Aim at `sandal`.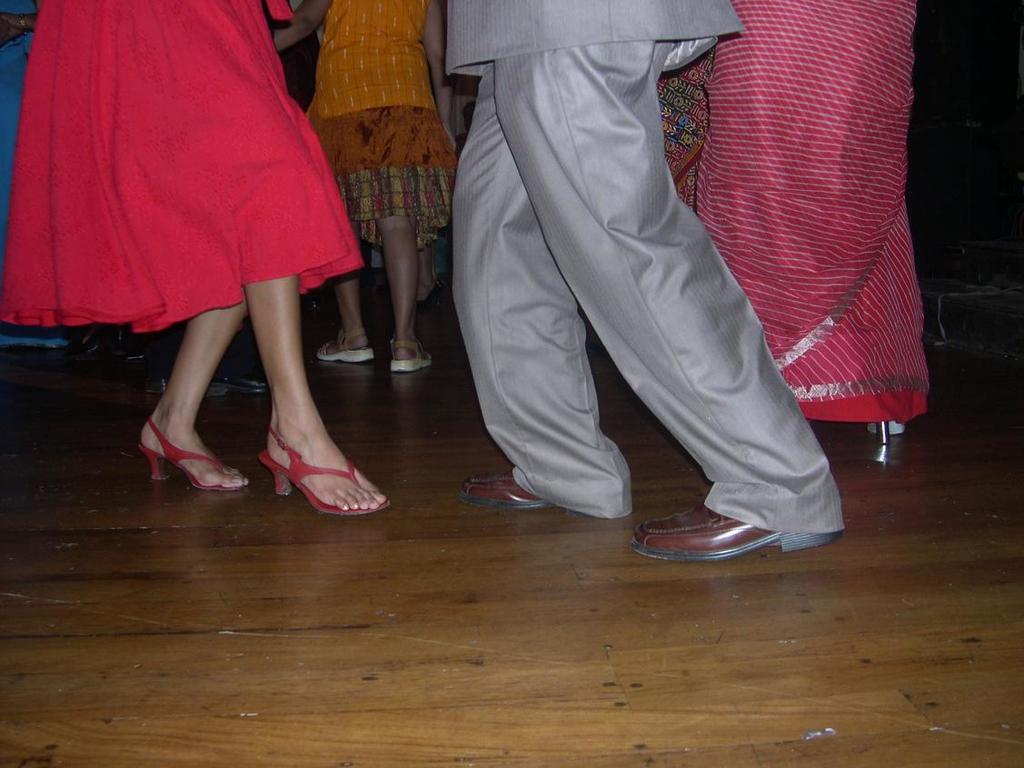
Aimed at BBox(257, 424, 393, 514).
